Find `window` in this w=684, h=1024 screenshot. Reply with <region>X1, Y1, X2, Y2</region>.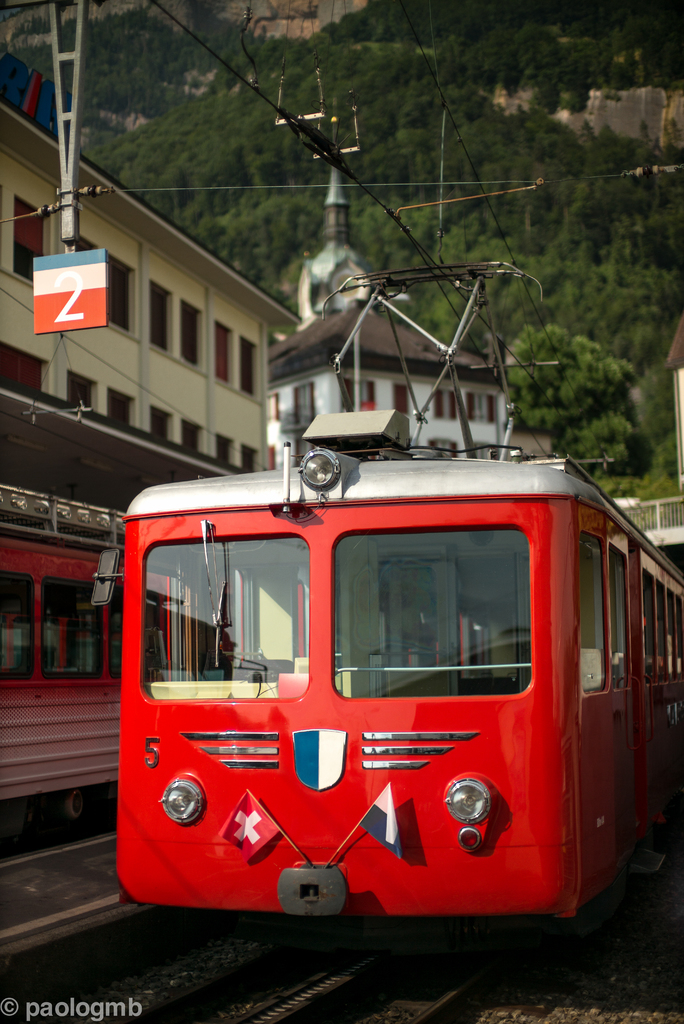
<region>179, 306, 196, 360</region>.
